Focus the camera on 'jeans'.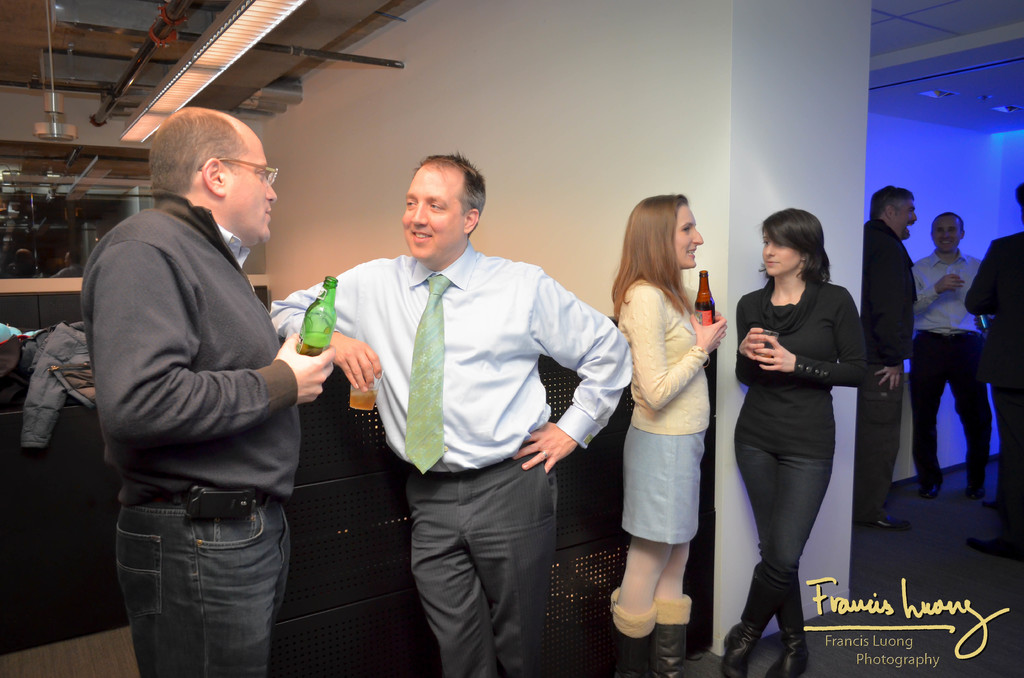
Focus region: box=[107, 488, 295, 677].
